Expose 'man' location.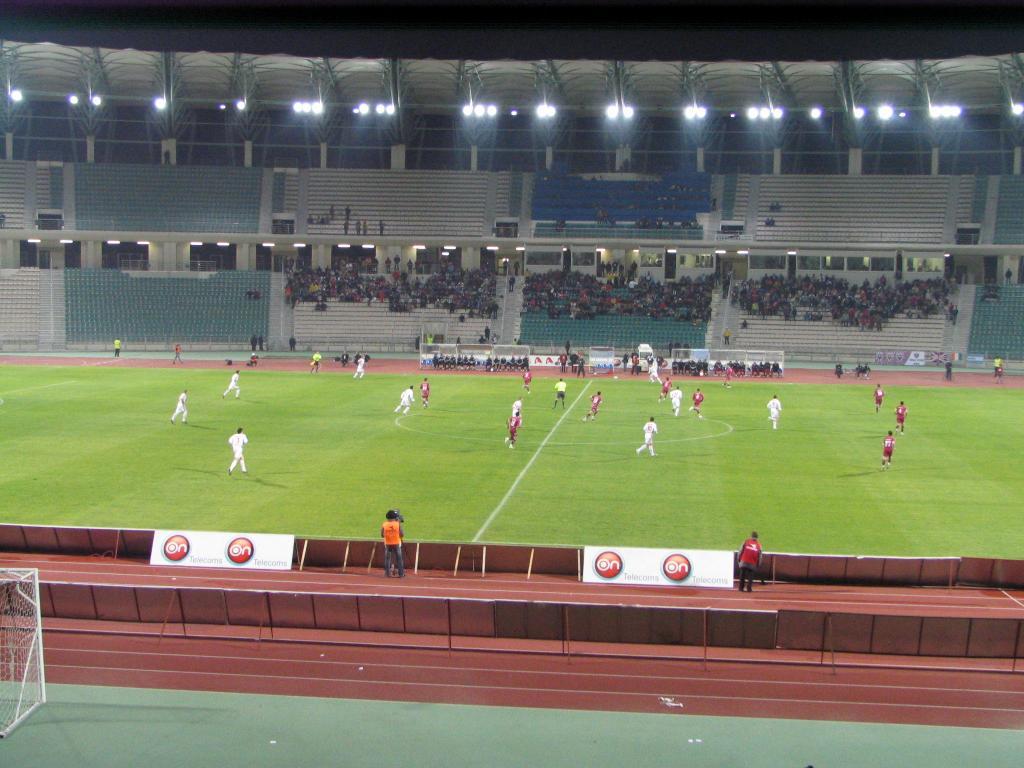
Exposed at 559,354,567,373.
